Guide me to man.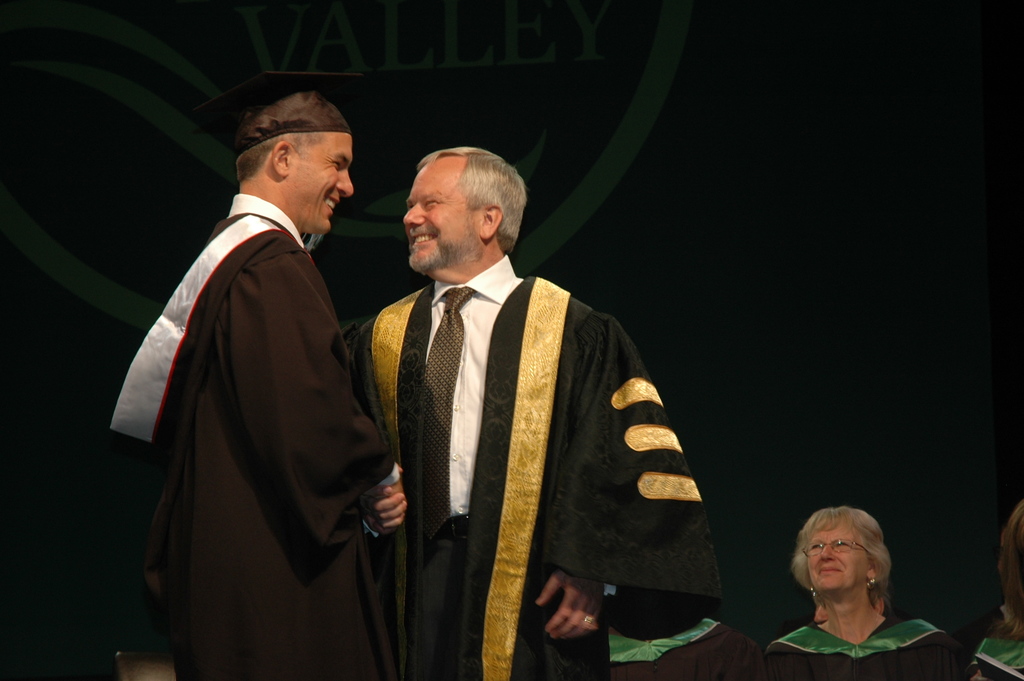
Guidance: region(127, 79, 423, 670).
